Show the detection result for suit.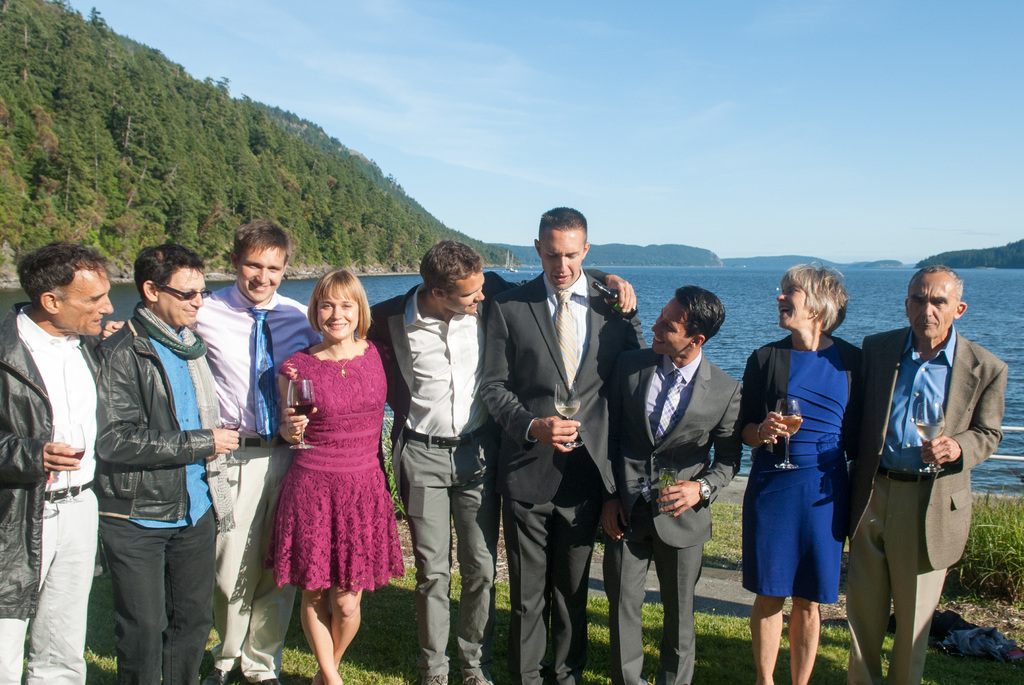
(606,345,743,684).
